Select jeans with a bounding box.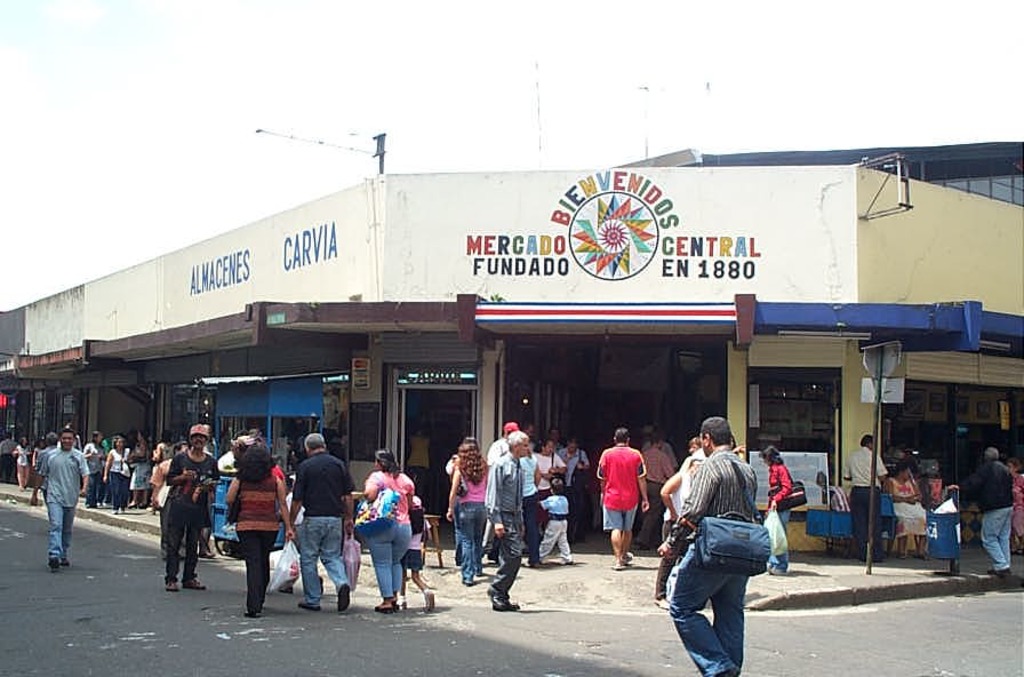
<bbox>982, 507, 1013, 572</bbox>.
